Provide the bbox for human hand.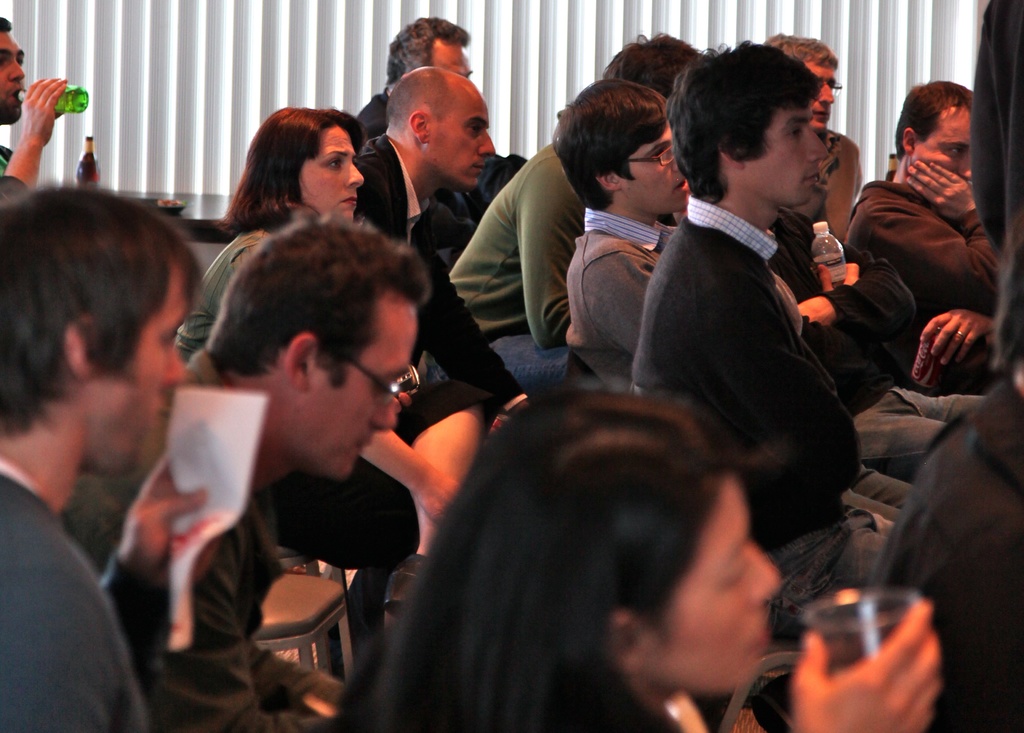
18 76 69 146.
